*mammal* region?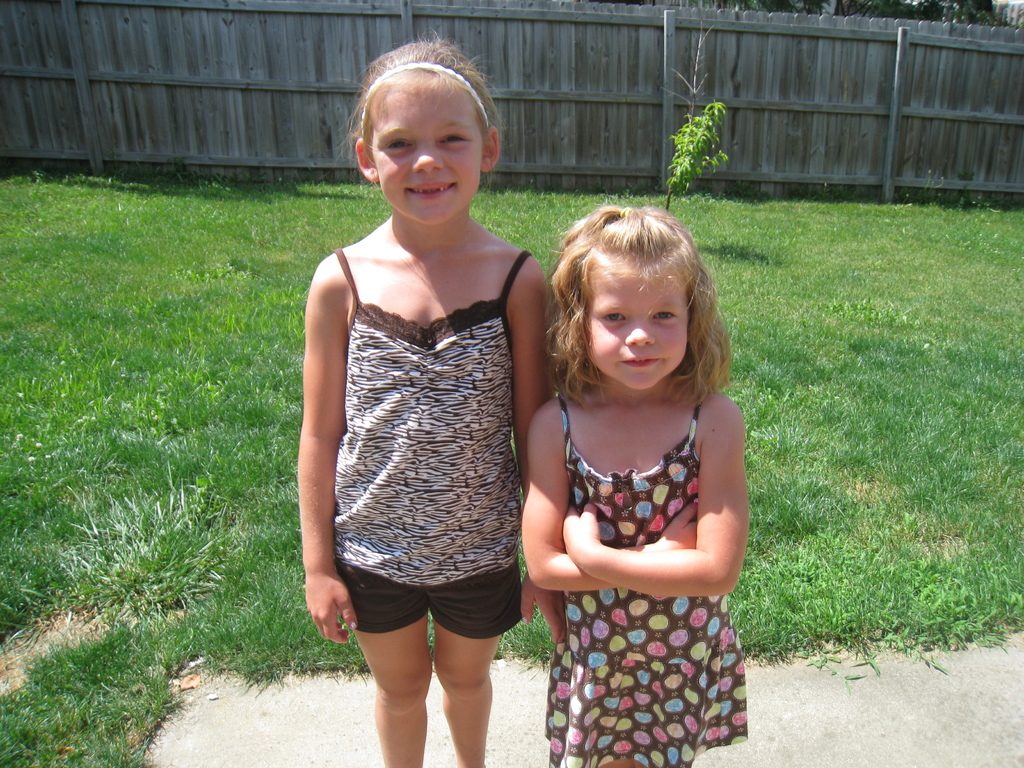
[x1=292, y1=78, x2=550, y2=732]
